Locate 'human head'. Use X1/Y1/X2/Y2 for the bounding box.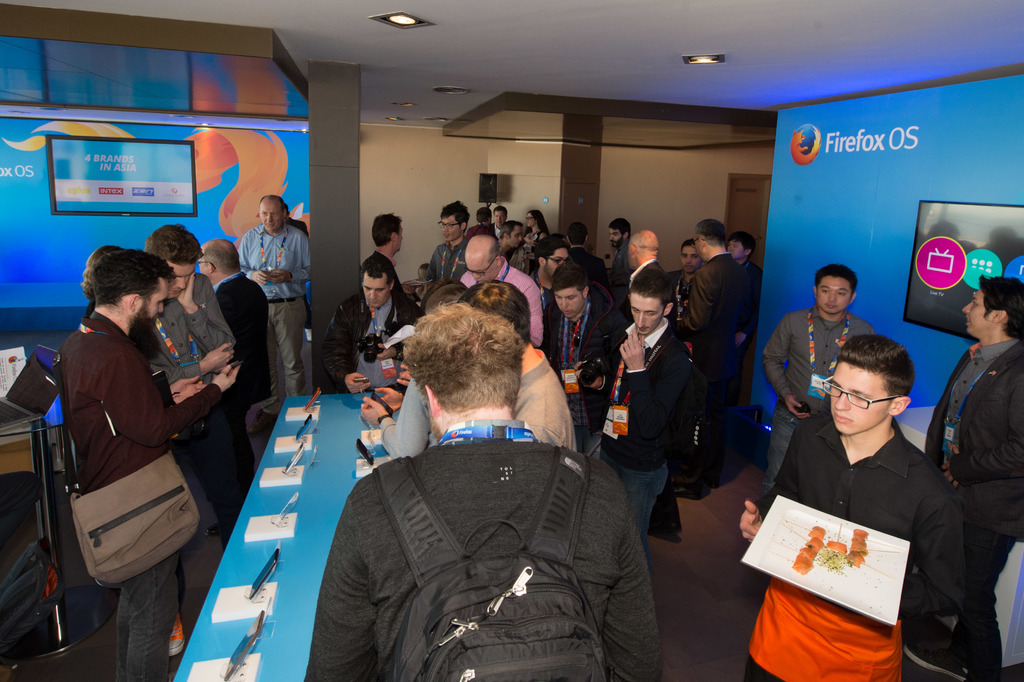
372/212/403/253.
